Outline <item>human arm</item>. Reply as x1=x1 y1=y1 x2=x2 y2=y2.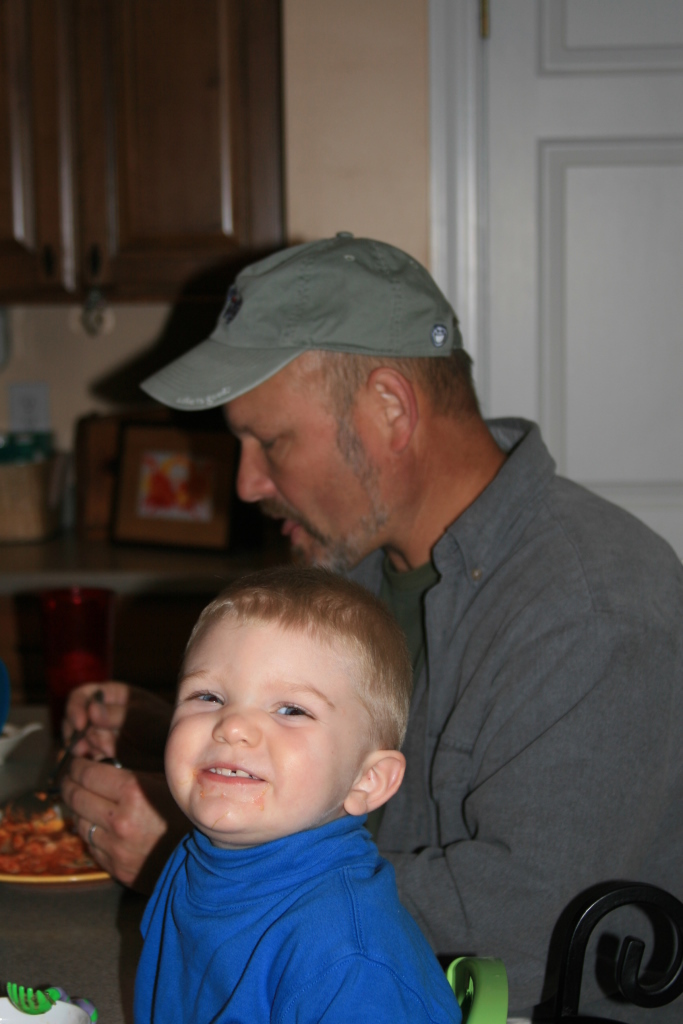
x1=63 y1=632 x2=682 y2=1013.
